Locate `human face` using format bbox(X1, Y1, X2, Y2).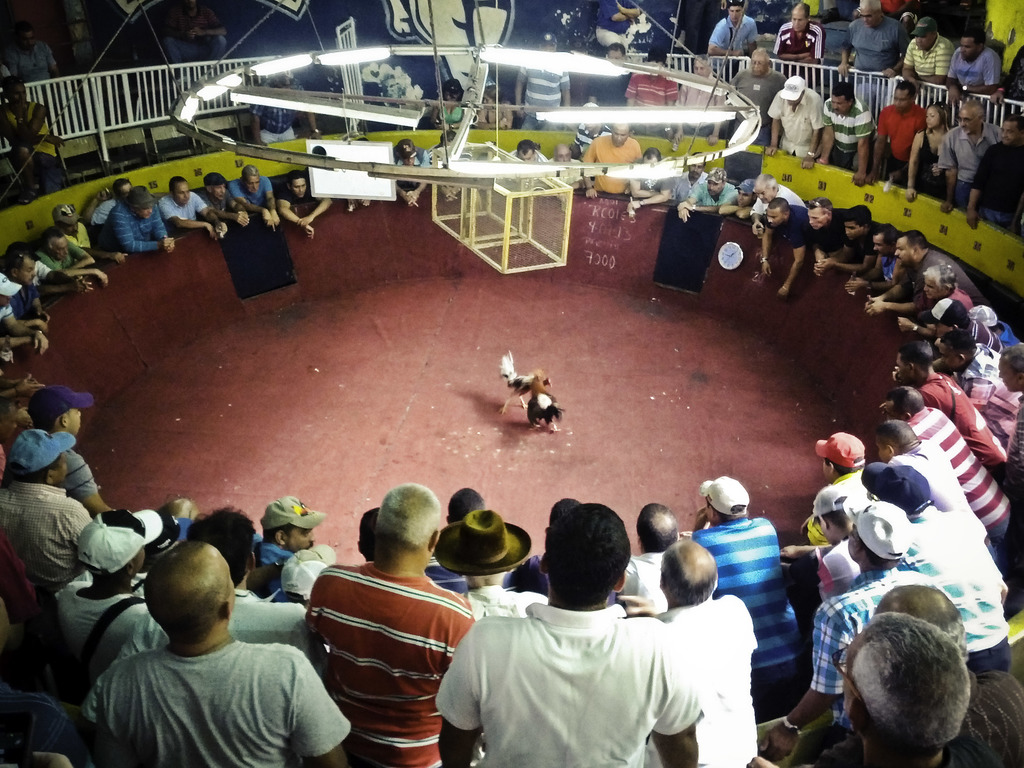
bbox(52, 236, 68, 257).
